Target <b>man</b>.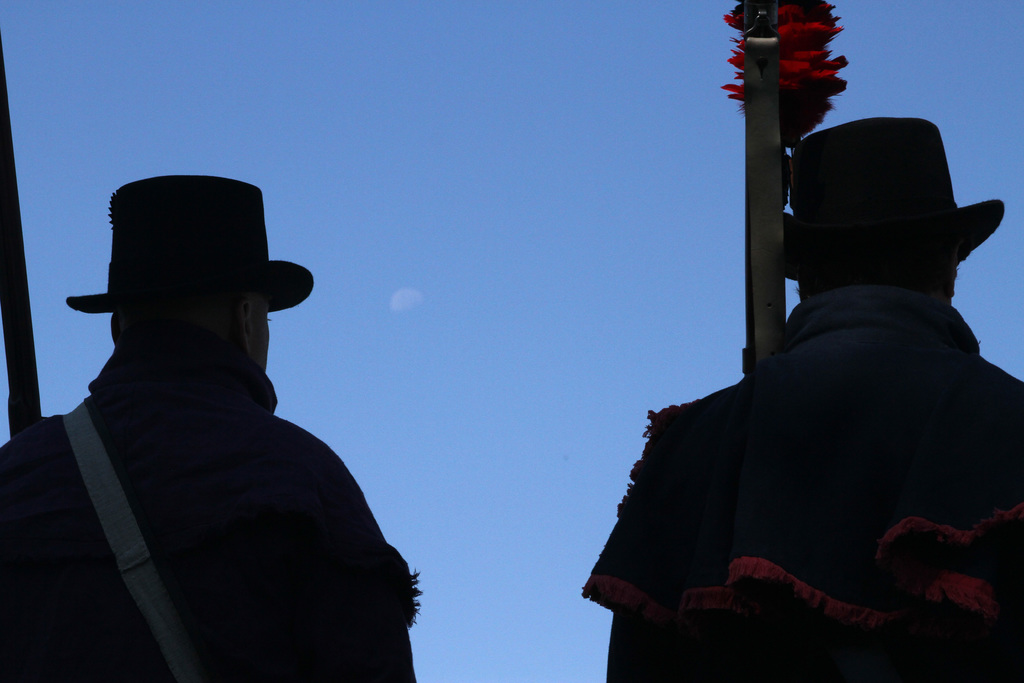
Target region: (0,166,420,682).
